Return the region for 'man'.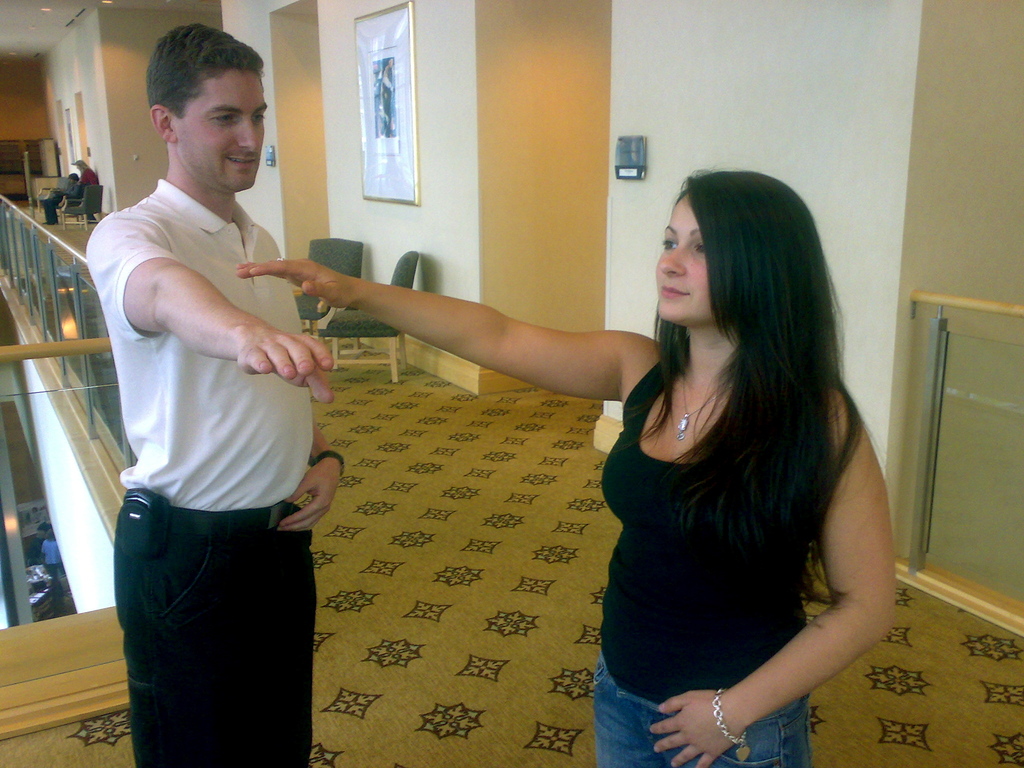
<bbox>88, 29, 345, 767</bbox>.
